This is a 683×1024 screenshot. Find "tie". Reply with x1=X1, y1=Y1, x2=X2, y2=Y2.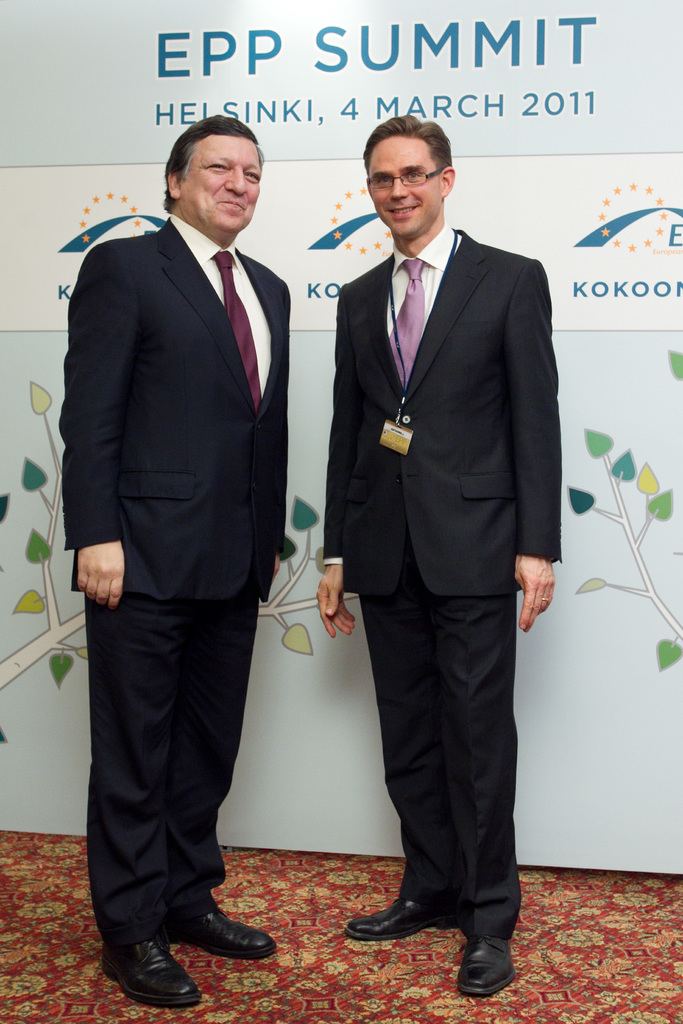
x1=218, y1=247, x2=264, y2=413.
